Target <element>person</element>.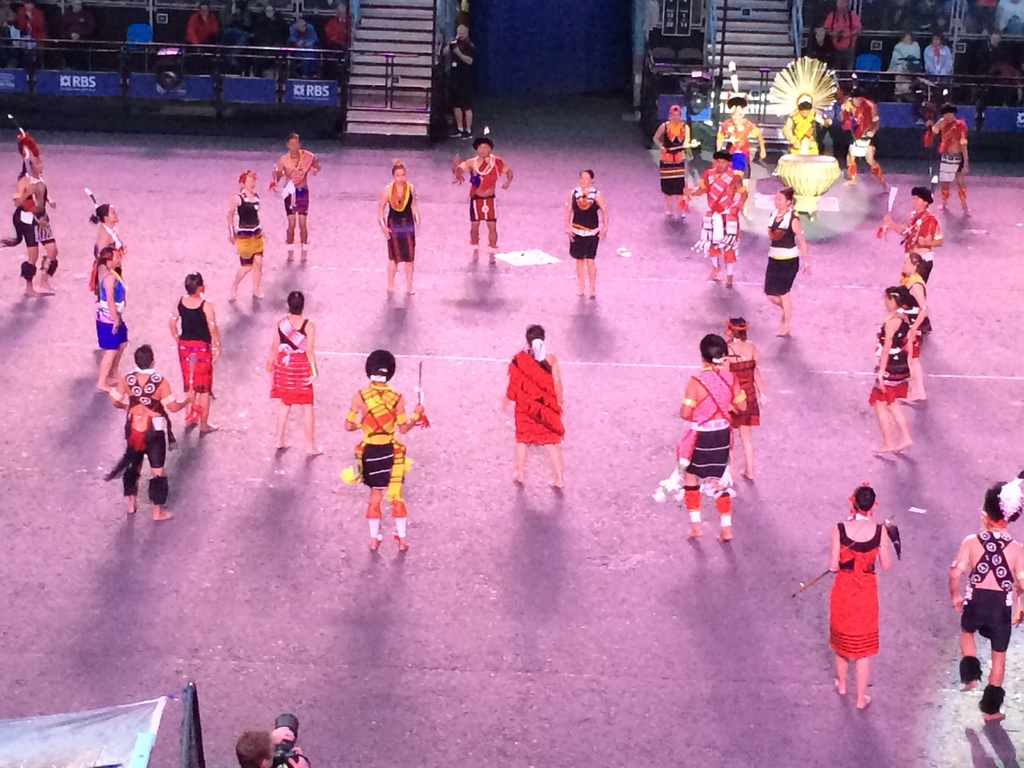
Target region: rect(947, 467, 1023, 719).
